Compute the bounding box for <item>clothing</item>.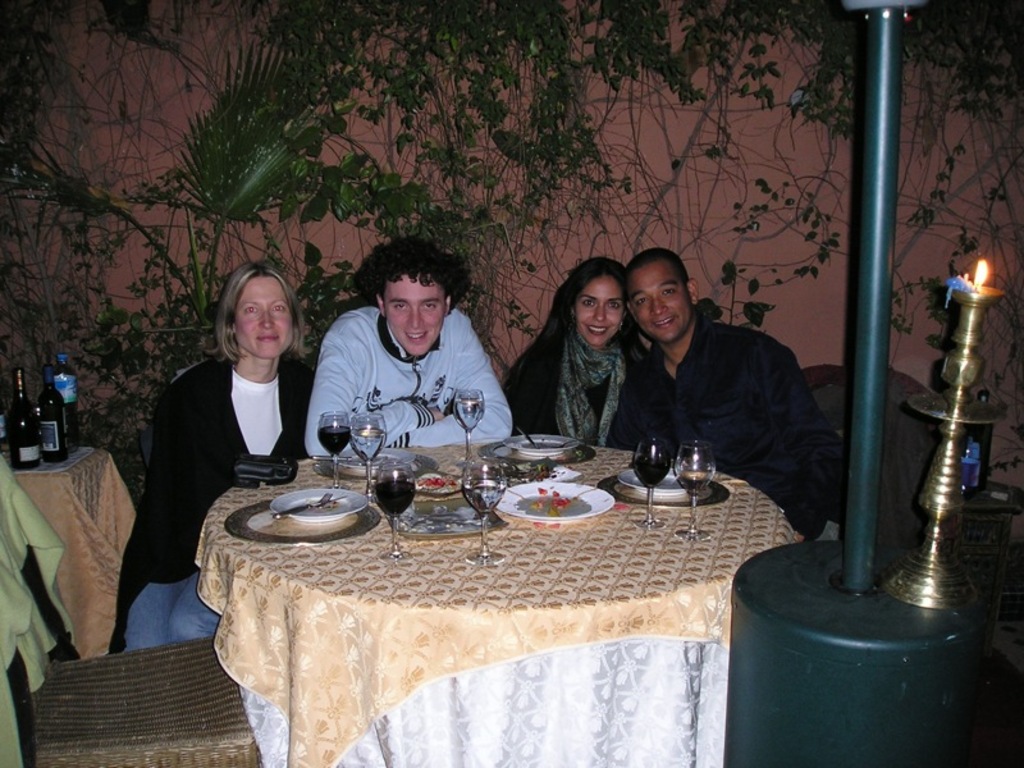
locate(507, 328, 648, 449).
